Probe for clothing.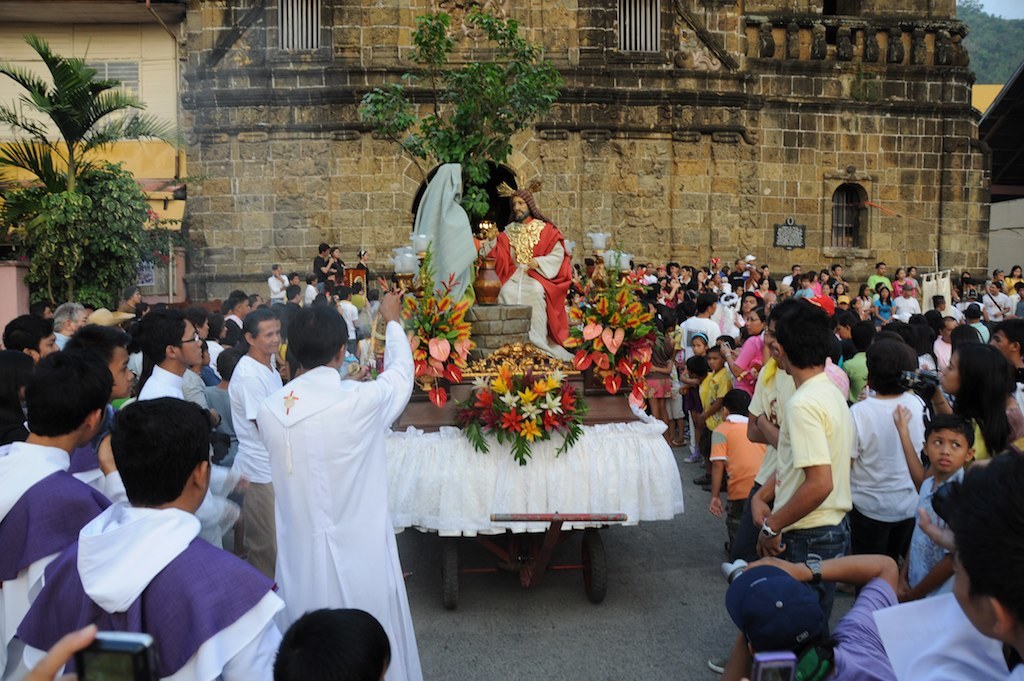
Probe result: left=854, top=395, right=923, bottom=586.
